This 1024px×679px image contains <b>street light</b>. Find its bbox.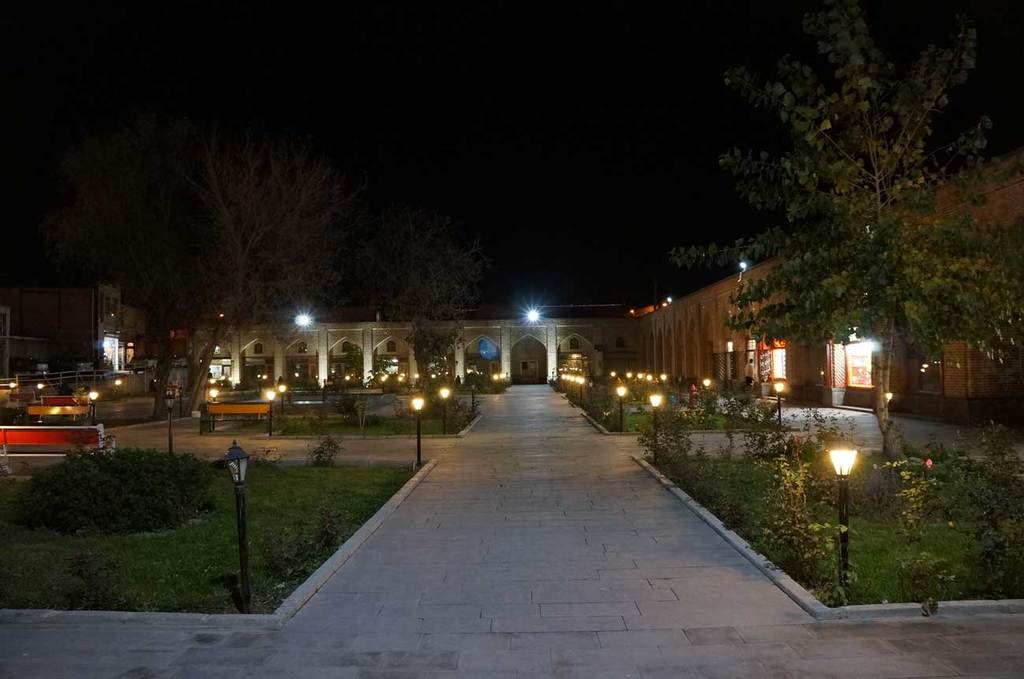
(left=410, top=394, right=425, bottom=471).
